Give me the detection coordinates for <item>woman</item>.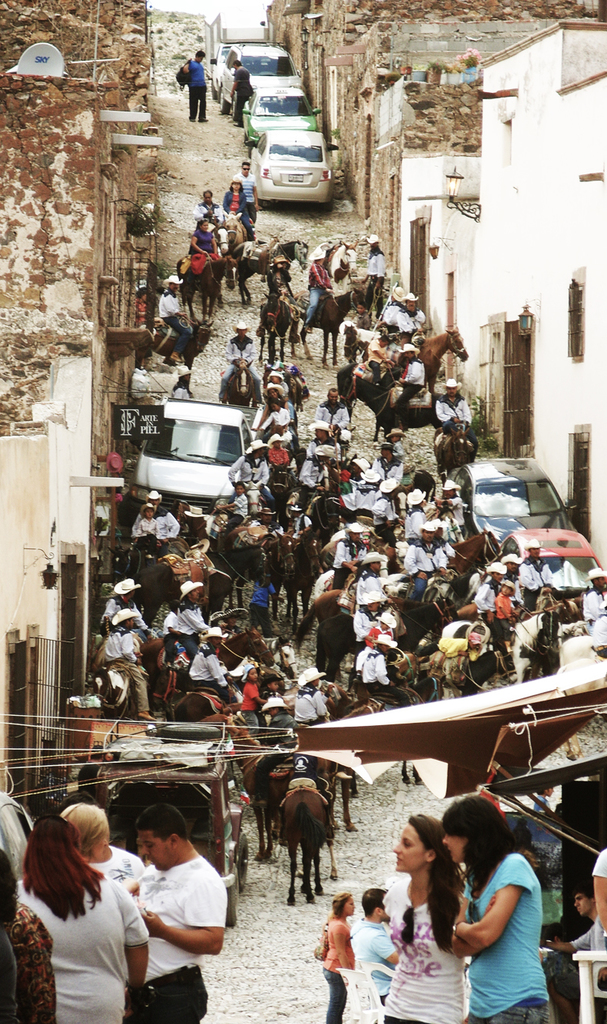
region(353, 576, 388, 649).
